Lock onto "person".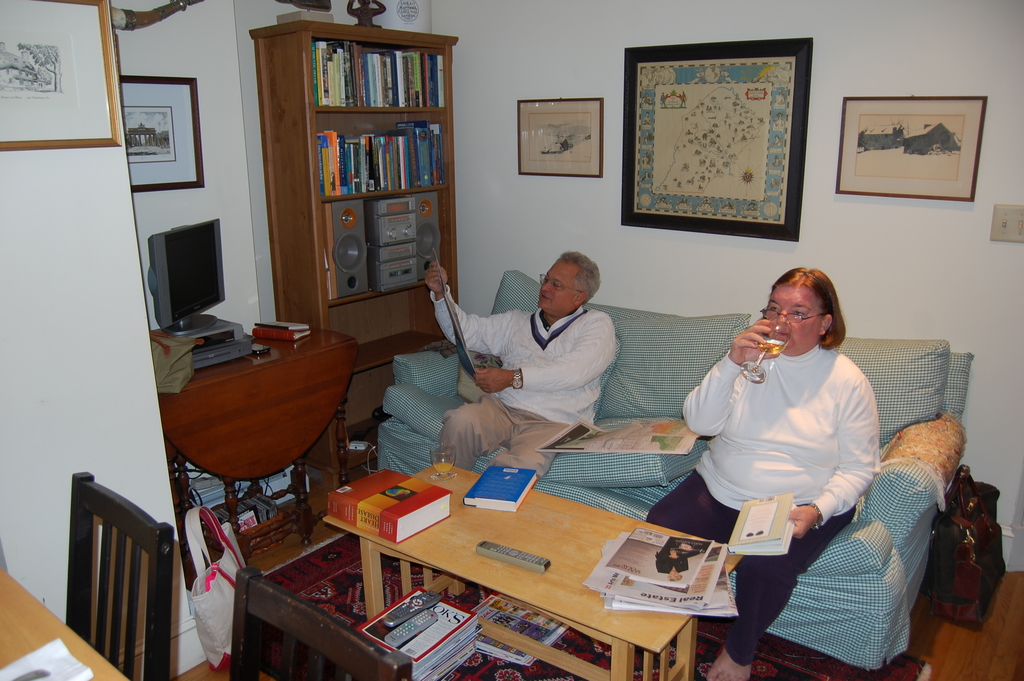
Locked: {"x1": 647, "y1": 268, "x2": 882, "y2": 679}.
